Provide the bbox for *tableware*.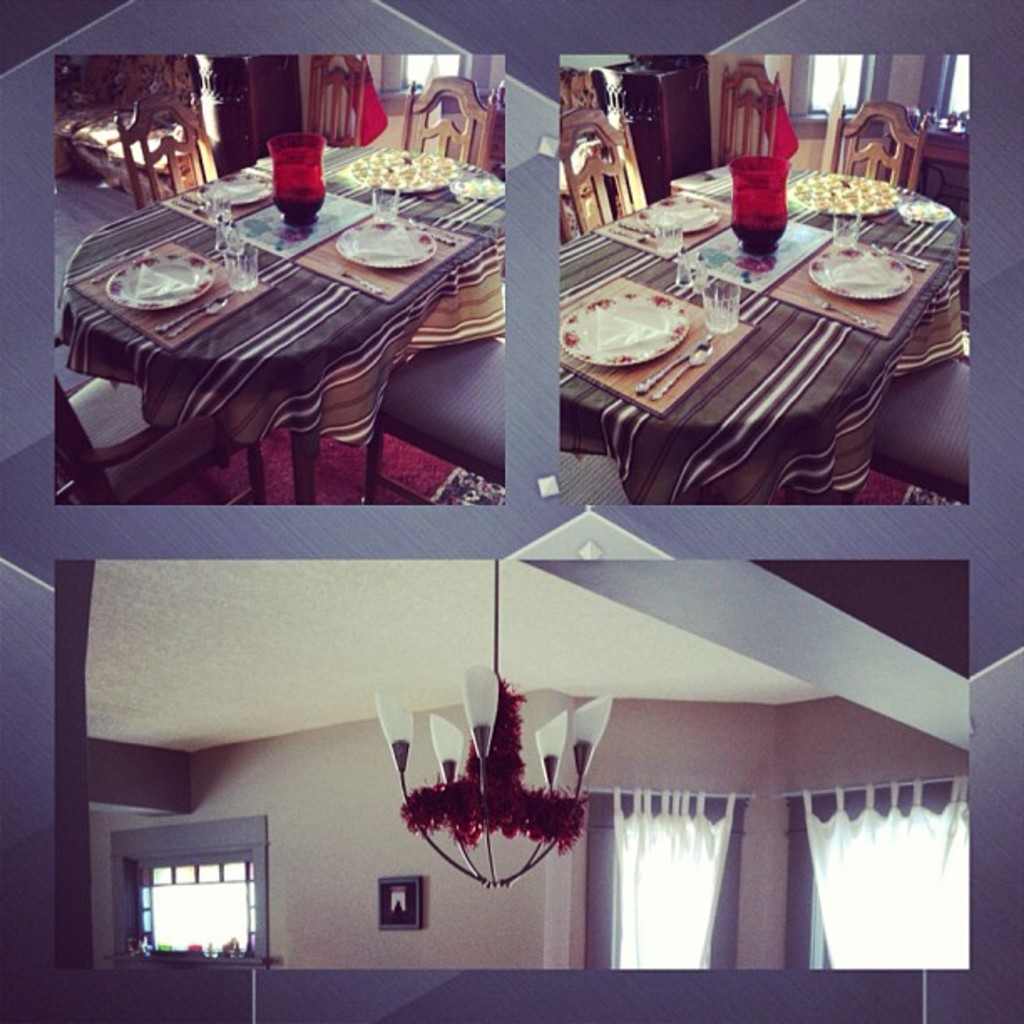
(x1=641, y1=194, x2=726, y2=236).
